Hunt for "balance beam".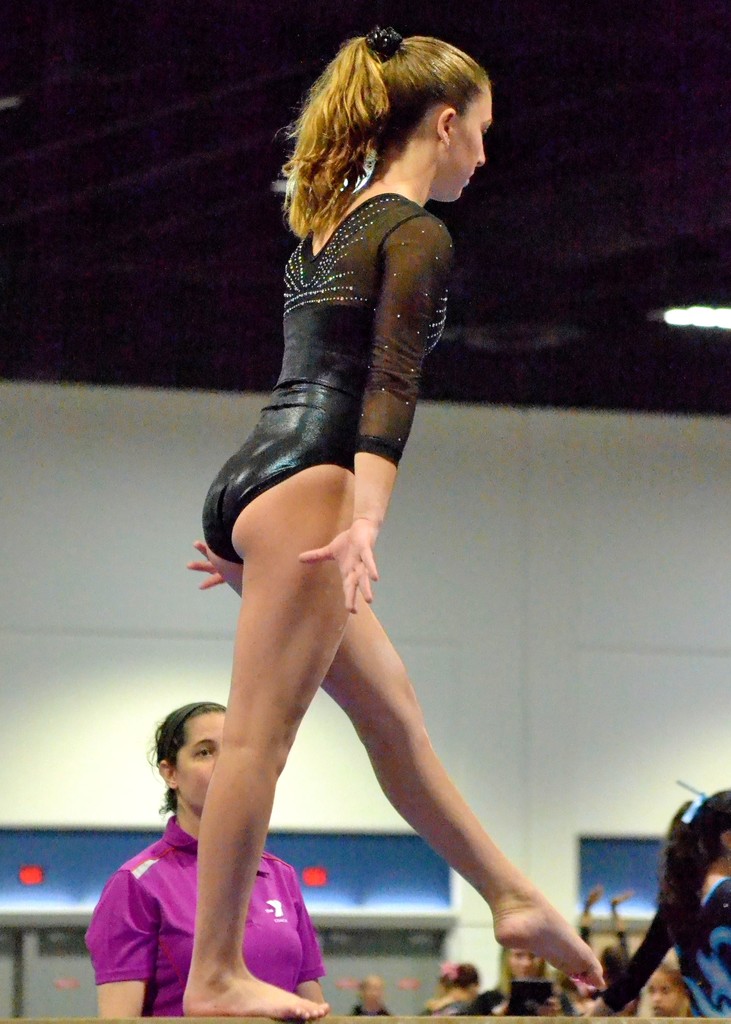
Hunted down at <bbox>0, 1014, 730, 1023</bbox>.
